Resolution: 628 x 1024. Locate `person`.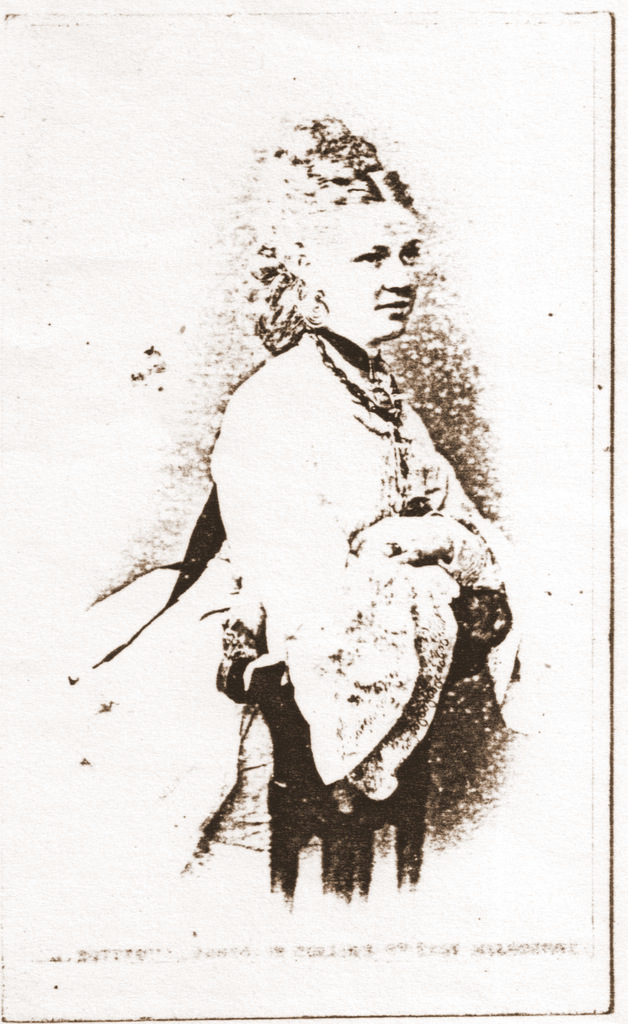
x1=66, y1=118, x2=534, y2=895.
